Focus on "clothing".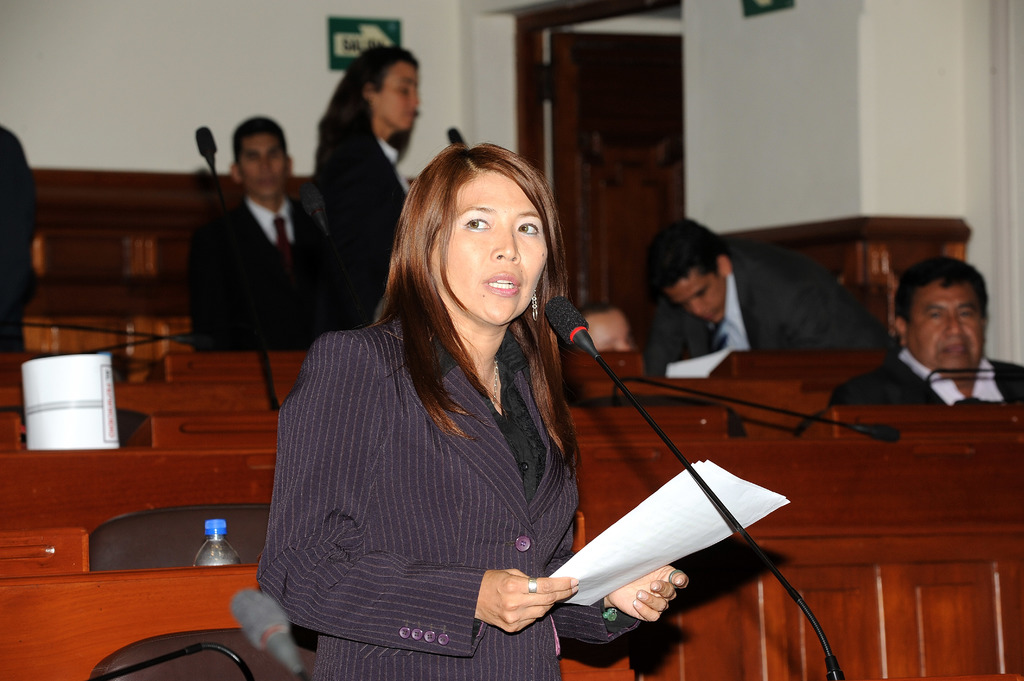
Focused at 826/354/1023/412.
